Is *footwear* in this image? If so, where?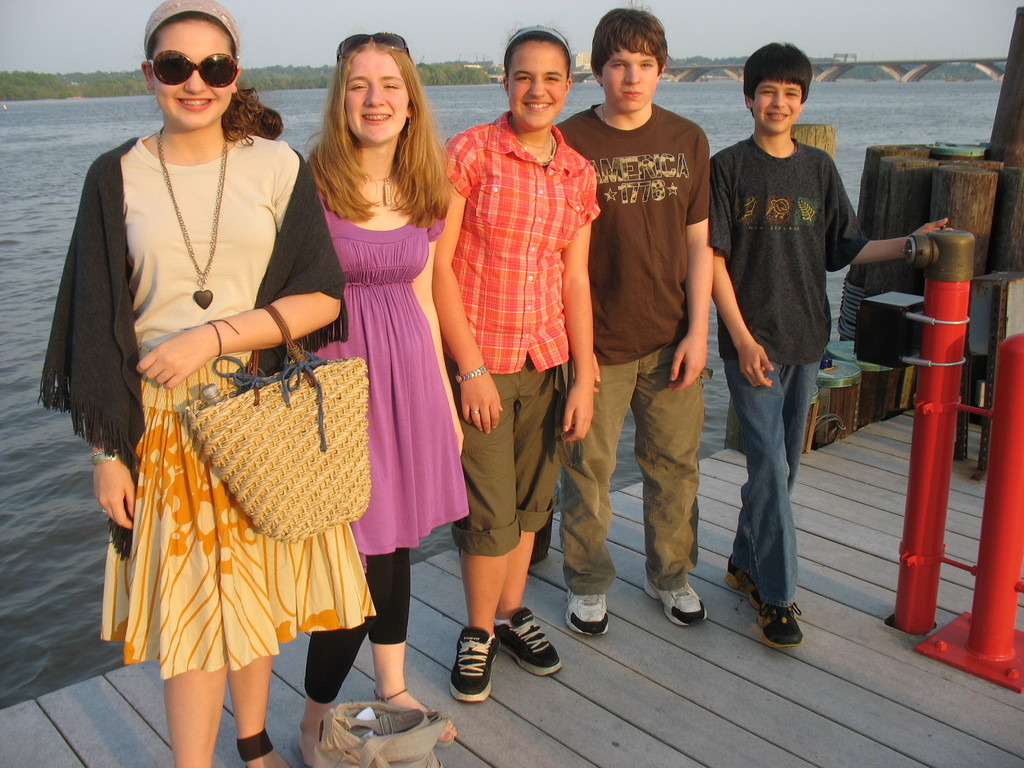
Yes, at 494:605:562:677.
